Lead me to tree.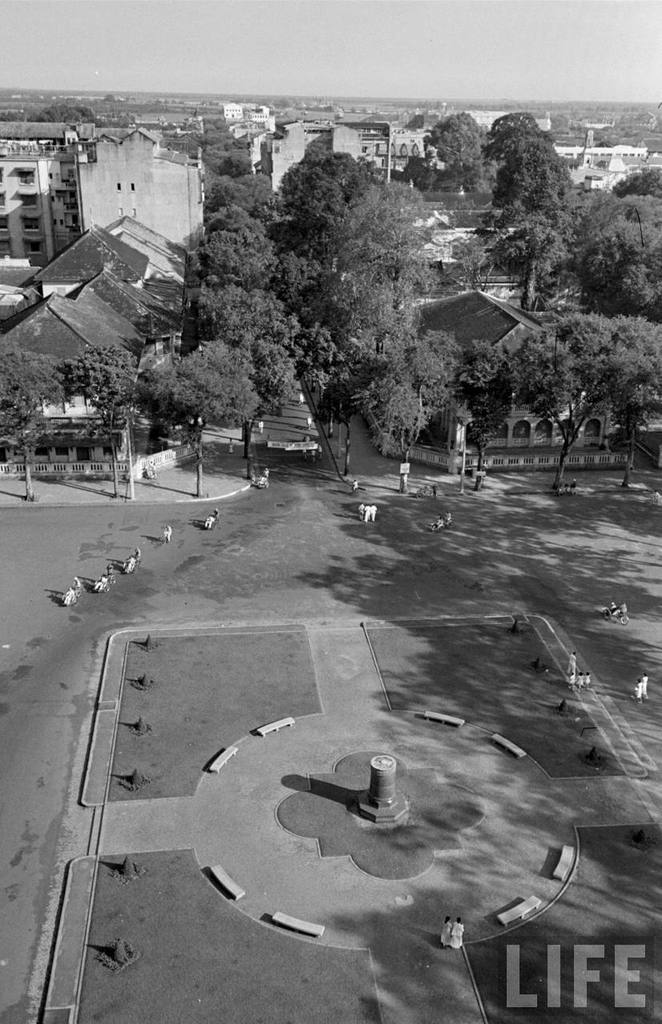
Lead to 207:172:271:219.
